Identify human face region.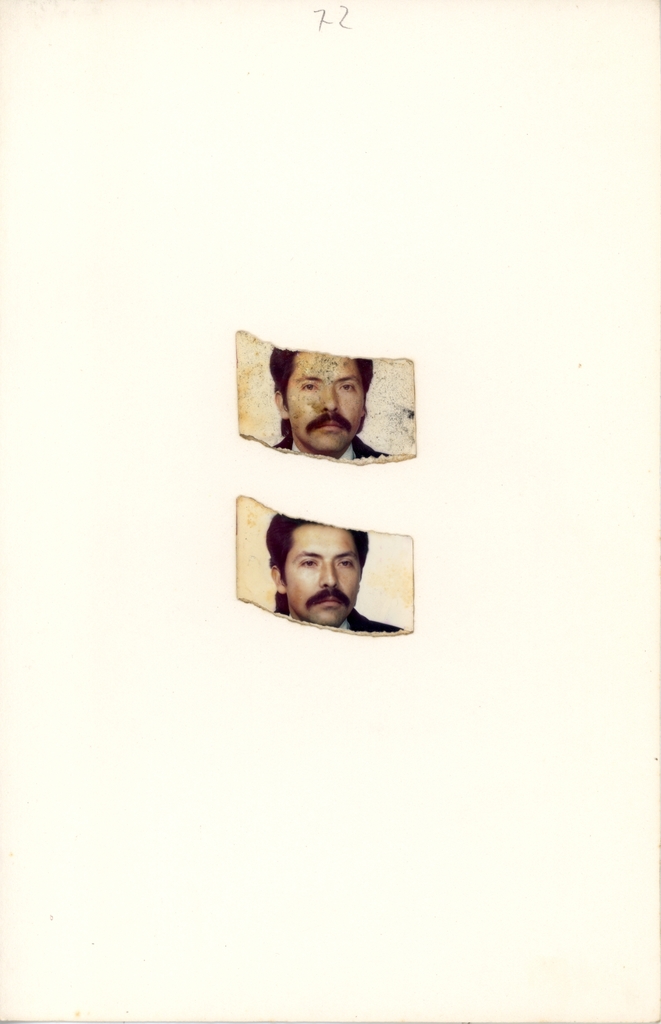
Region: [x1=283, y1=526, x2=360, y2=620].
